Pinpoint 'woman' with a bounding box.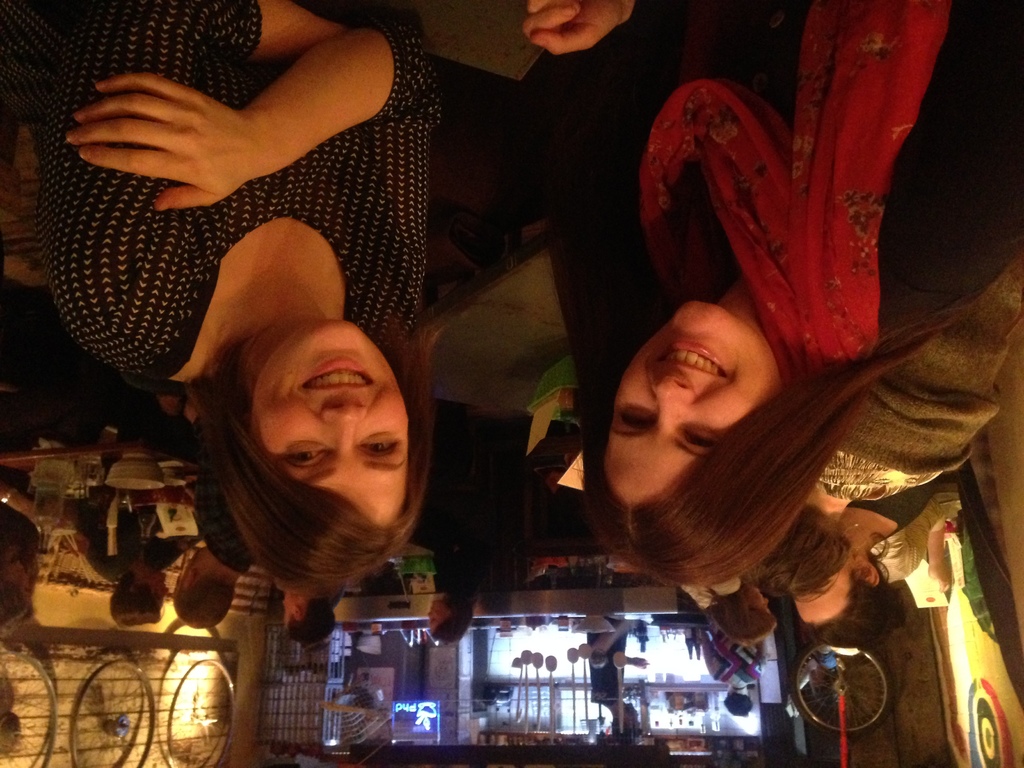
0,0,443,593.
